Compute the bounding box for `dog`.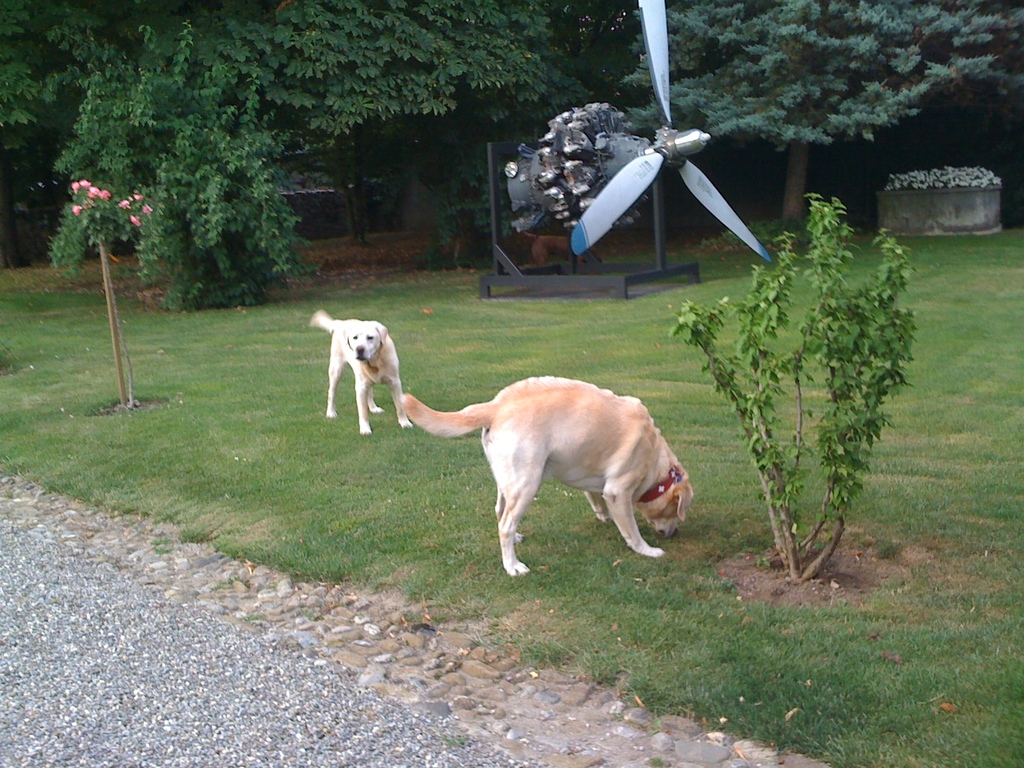
[399, 374, 695, 578].
